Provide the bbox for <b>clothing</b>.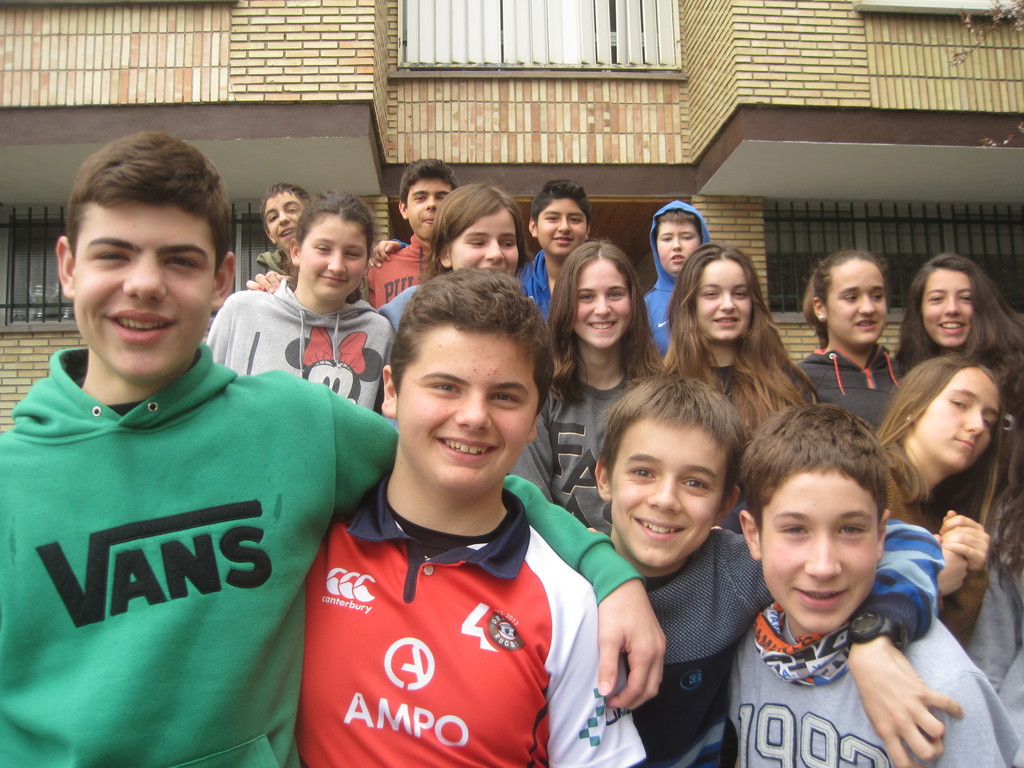
locate(670, 355, 830, 450).
